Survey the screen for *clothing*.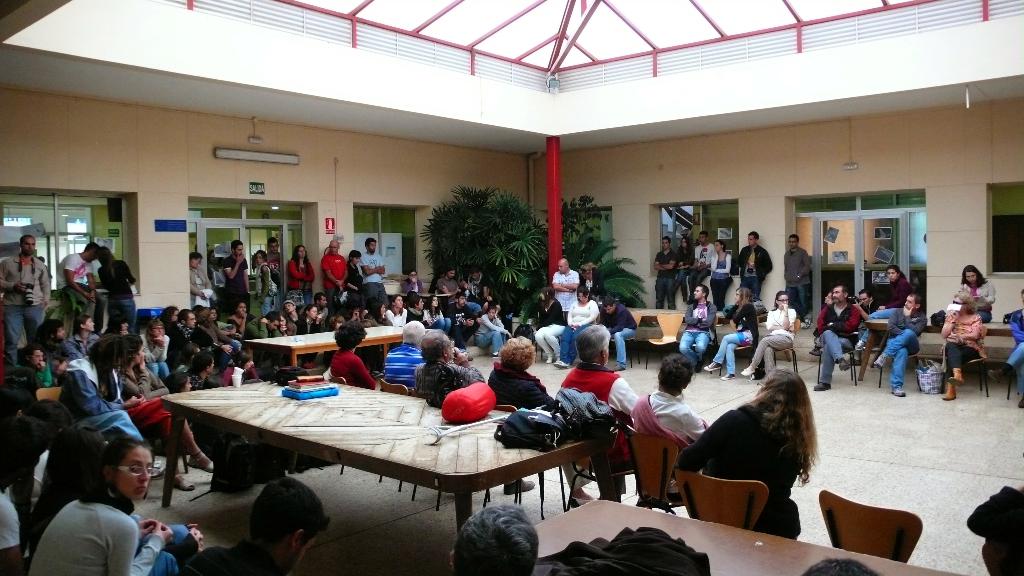
Survey found: locate(552, 267, 580, 310).
